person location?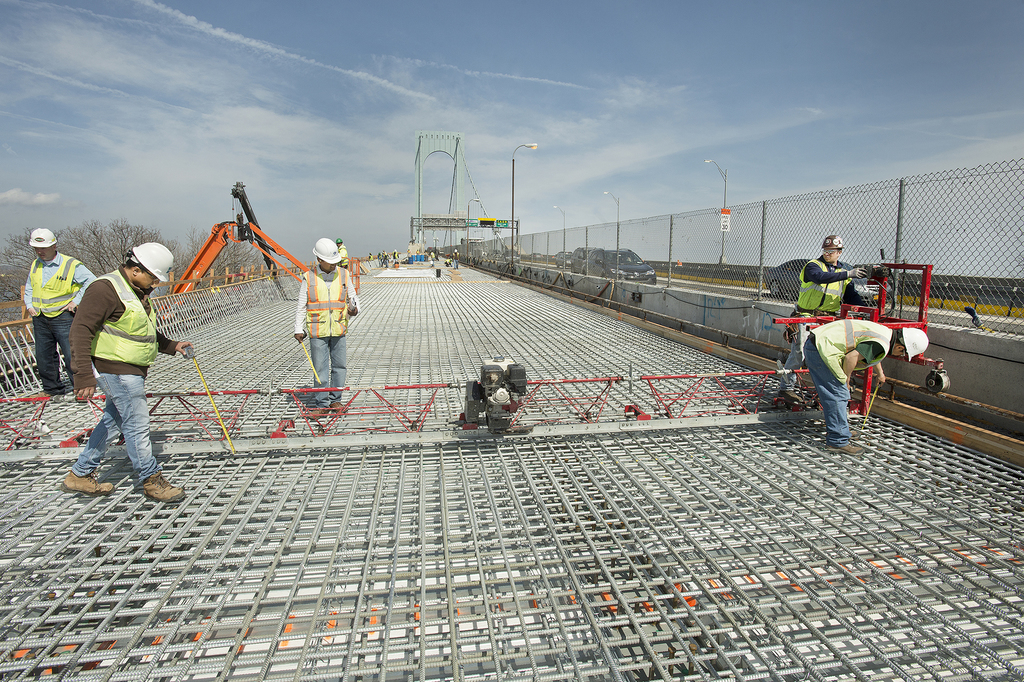
region(800, 313, 929, 448)
